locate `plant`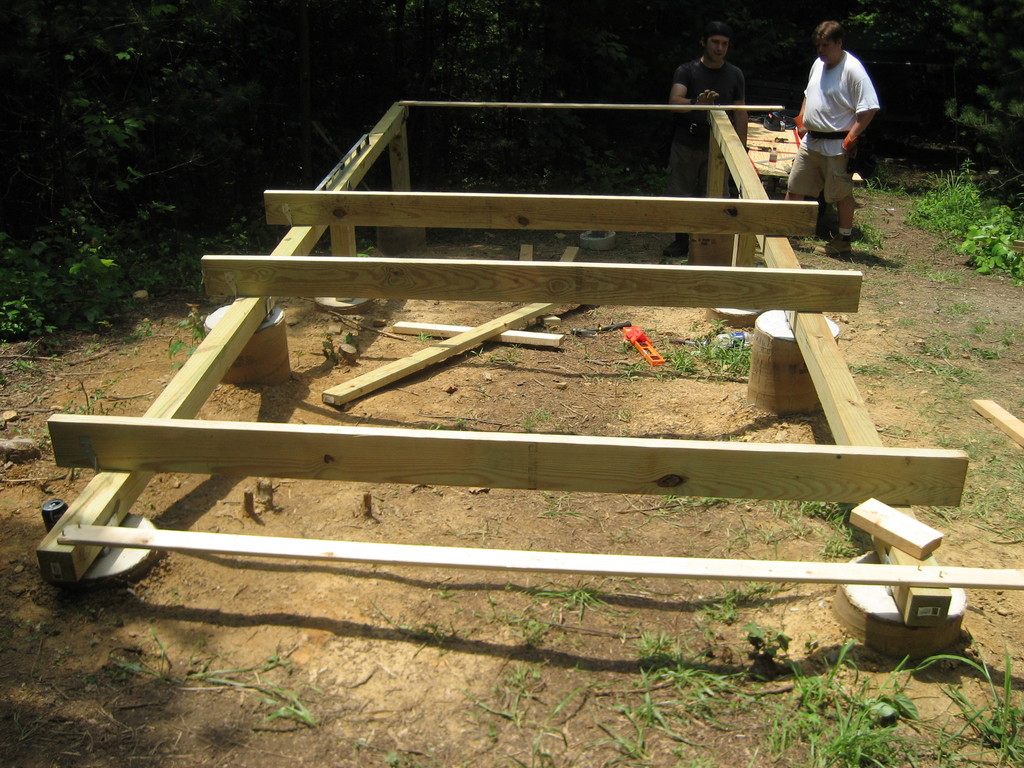
BBox(60, 379, 130, 415)
